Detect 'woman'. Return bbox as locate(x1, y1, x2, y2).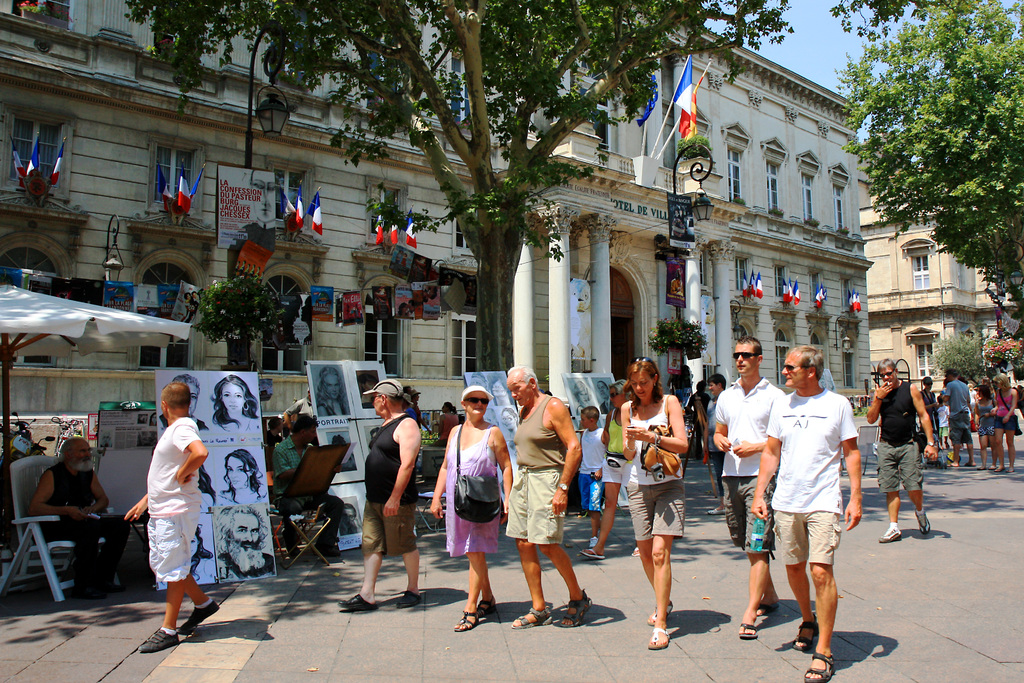
locate(428, 384, 518, 631).
